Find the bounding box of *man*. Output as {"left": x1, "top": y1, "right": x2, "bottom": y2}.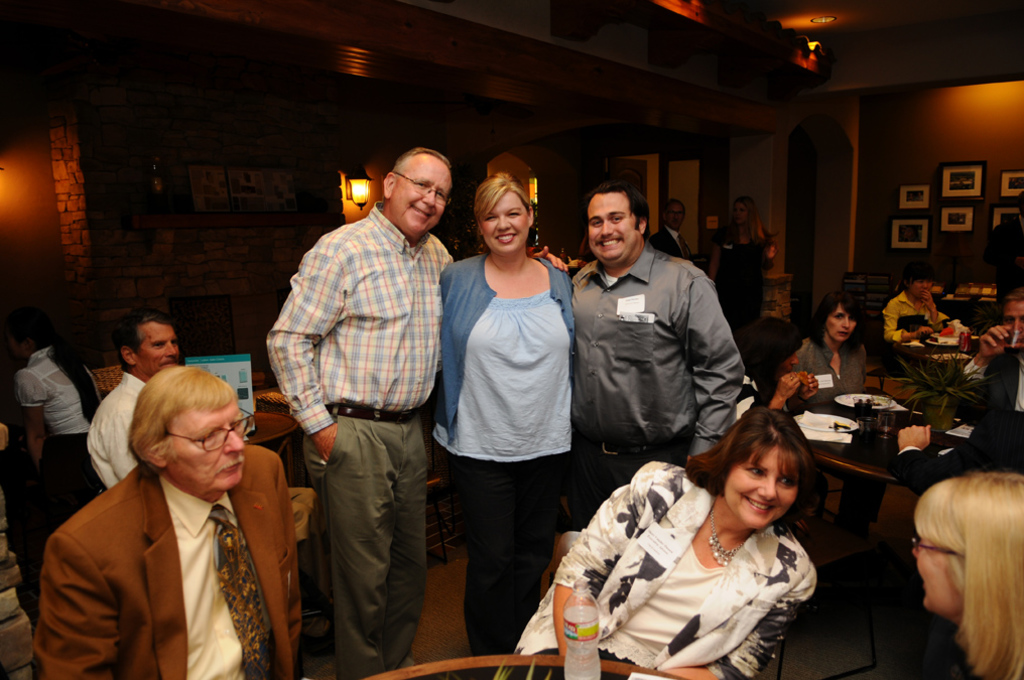
{"left": 83, "top": 314, "right": 177, "bottom": 490}.
